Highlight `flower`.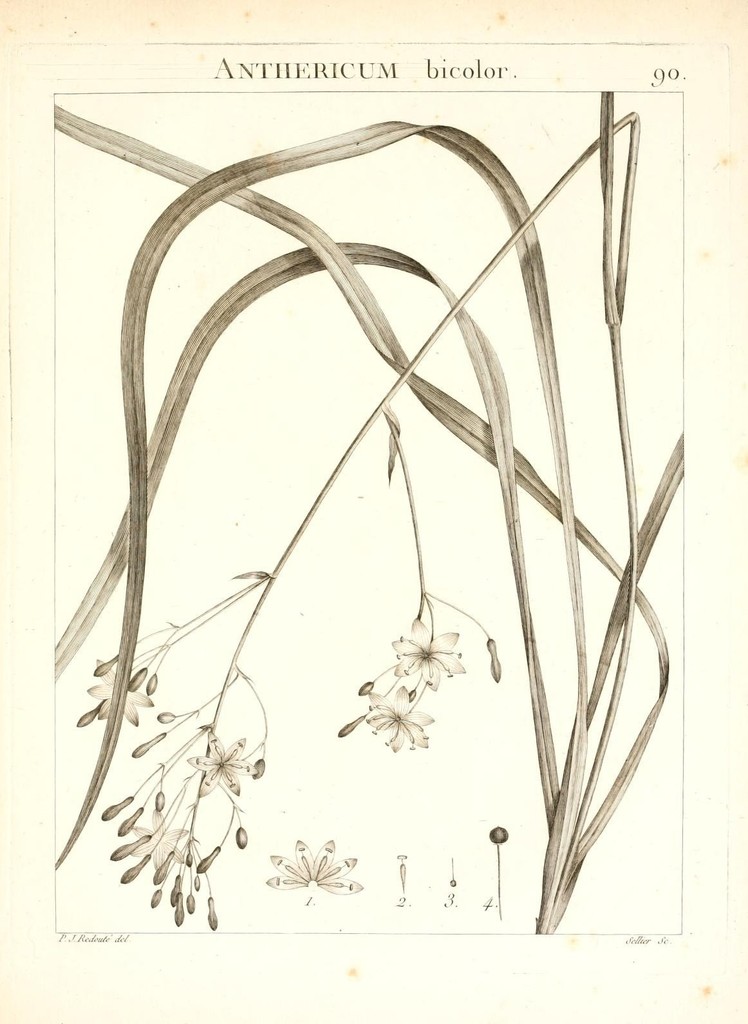
Highlighted region: l=187, t=733, r=258, b=798.
